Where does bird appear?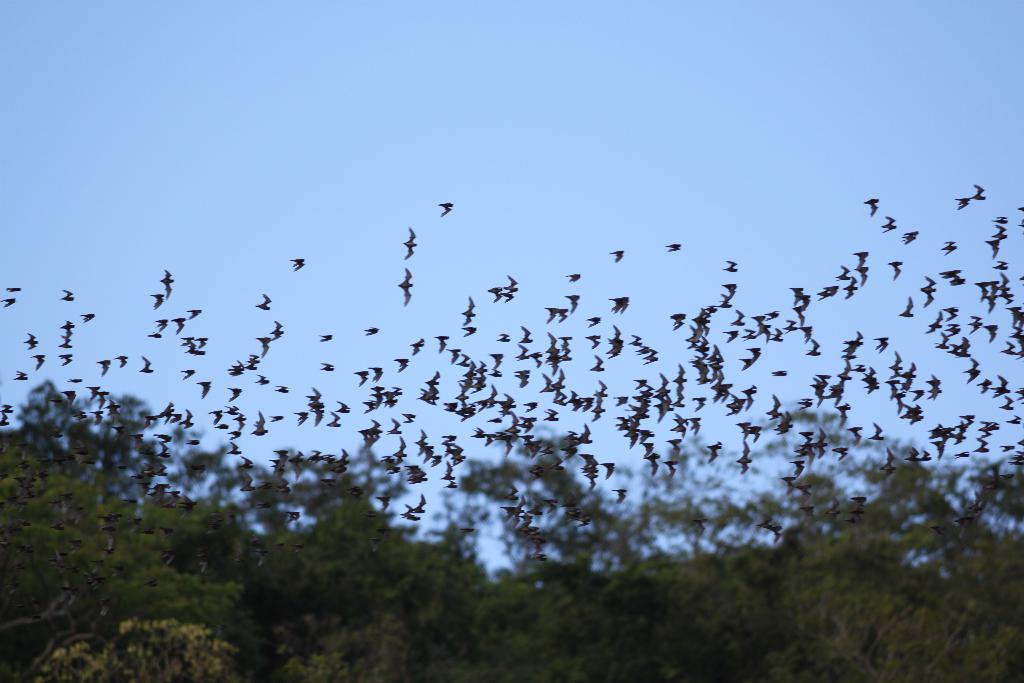
Appears at 253/372/271/387.
